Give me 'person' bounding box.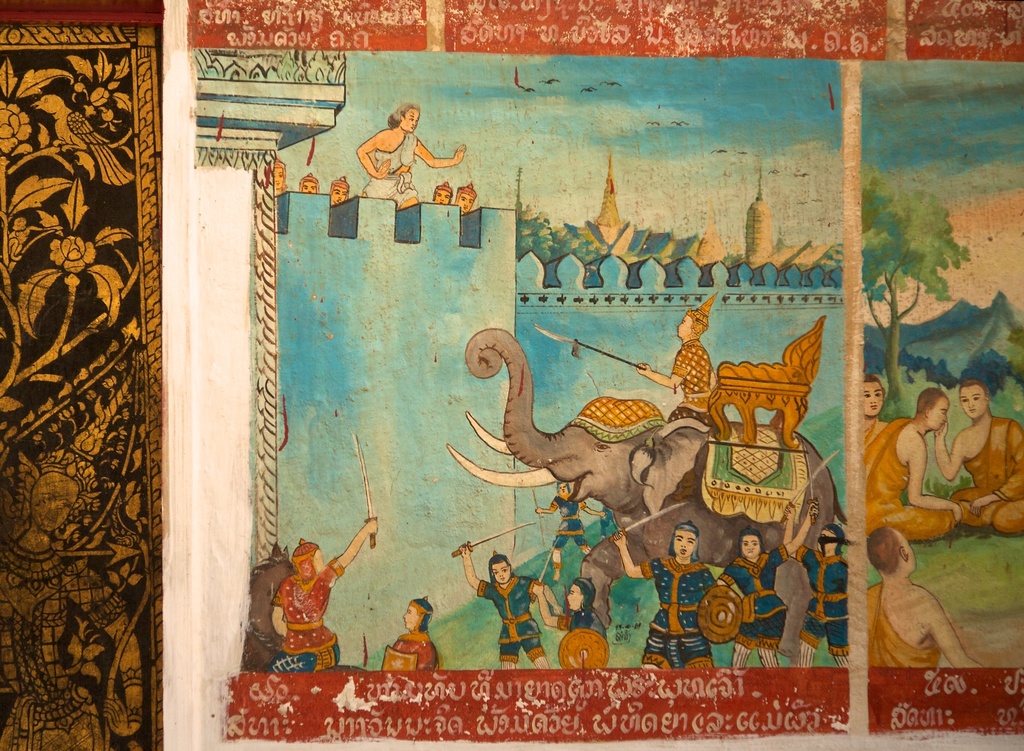
select_region(867, 520, 982, 668).
